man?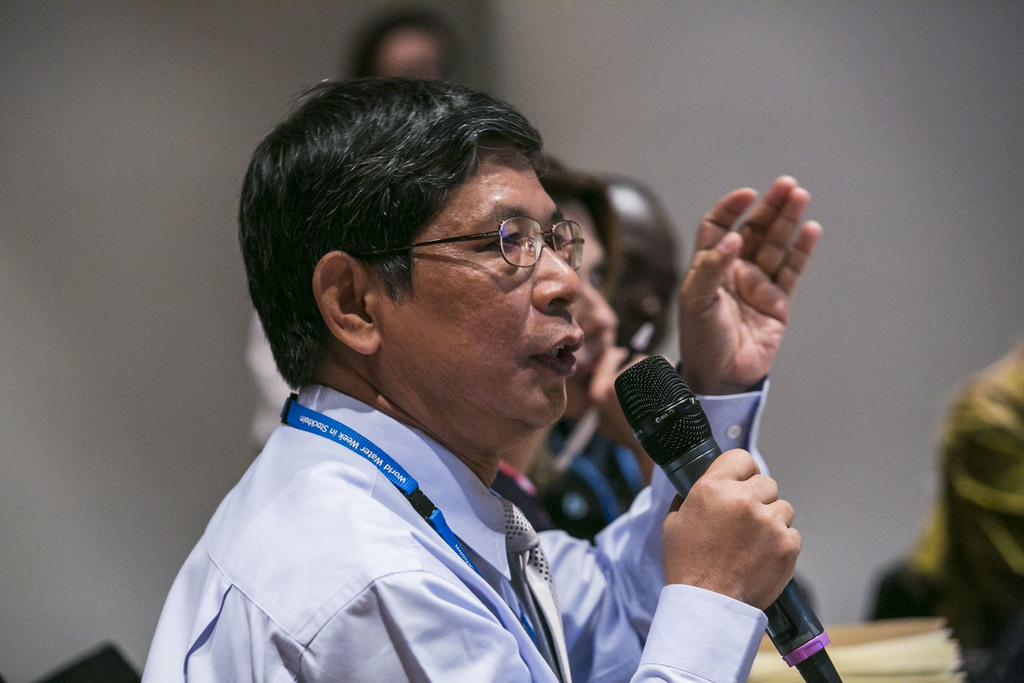
locate(535, 174, 678, 541)
